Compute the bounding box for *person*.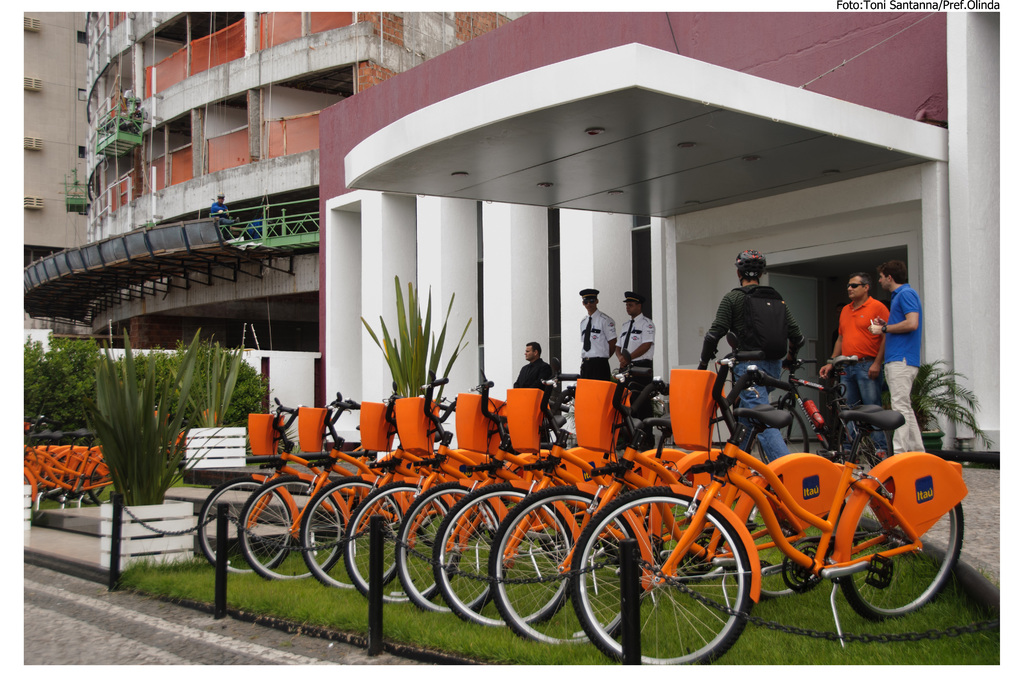
615/289/657/452.
